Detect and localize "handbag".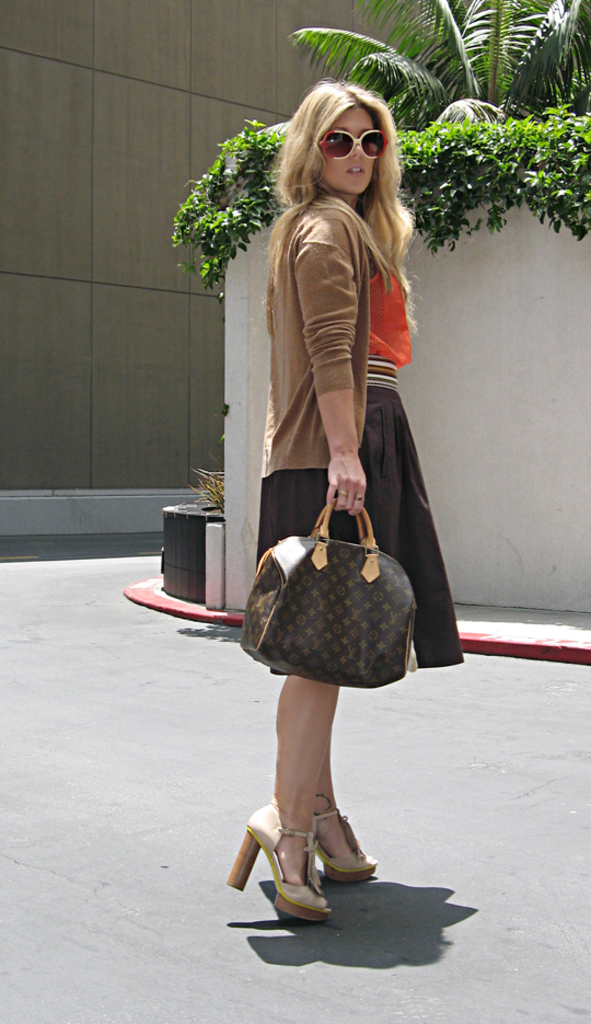
Localized at box(233, 481, 419, 698).
